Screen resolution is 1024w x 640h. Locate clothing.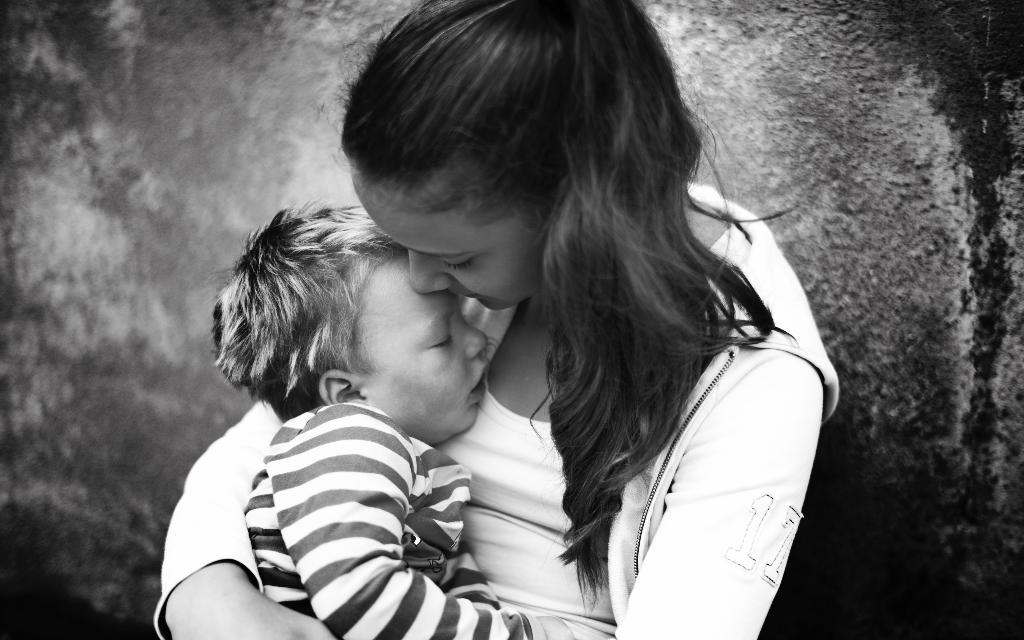
(x1=243, y1=394, x2=533, y2=639).
